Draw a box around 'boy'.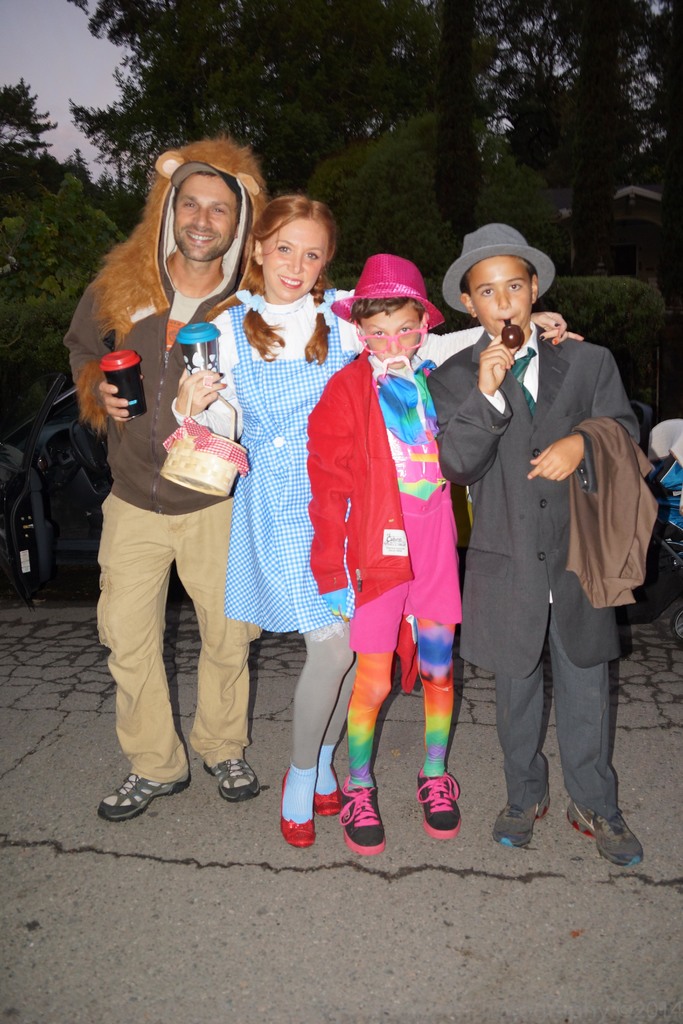
[417, 228, 643, 877].
